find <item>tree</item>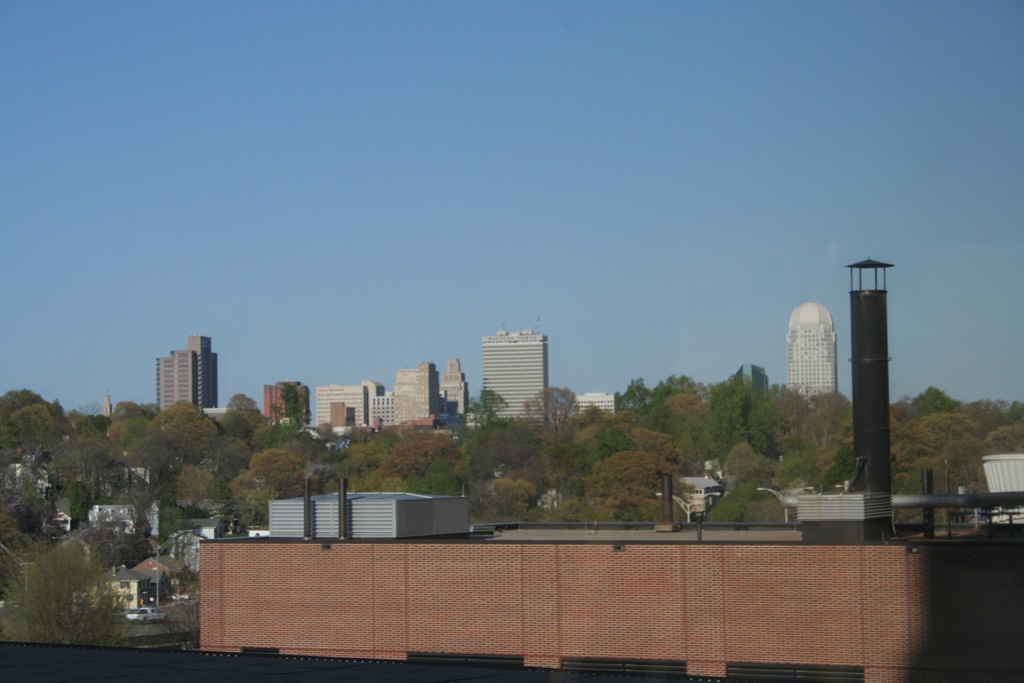
<region>990, 397, 1021, 458</region>
